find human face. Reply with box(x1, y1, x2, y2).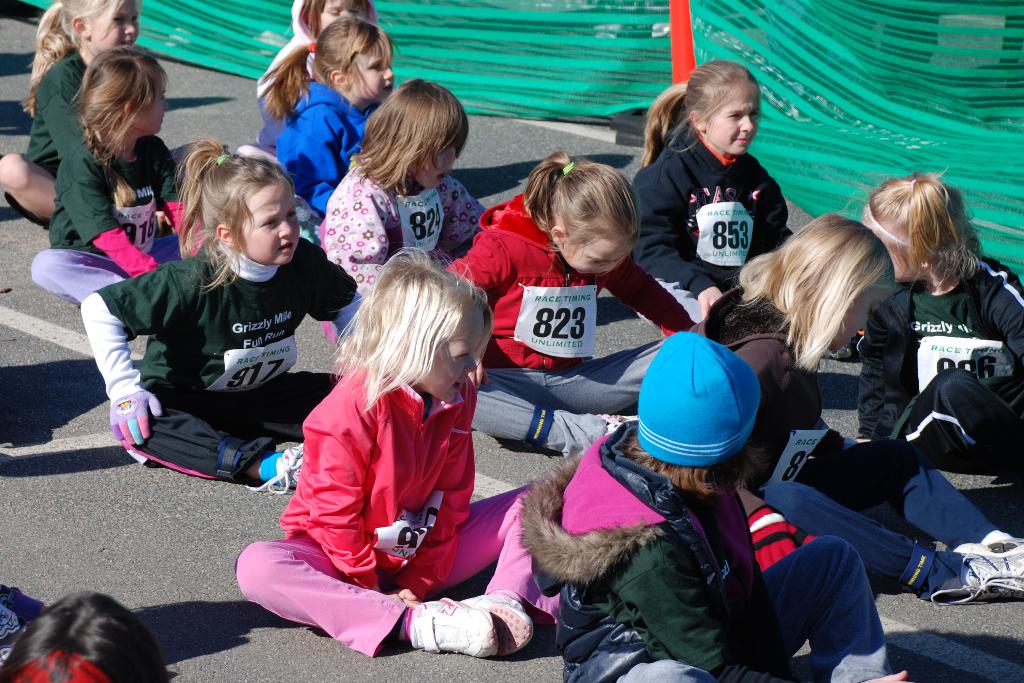
box(236, 182, 300, 266).
